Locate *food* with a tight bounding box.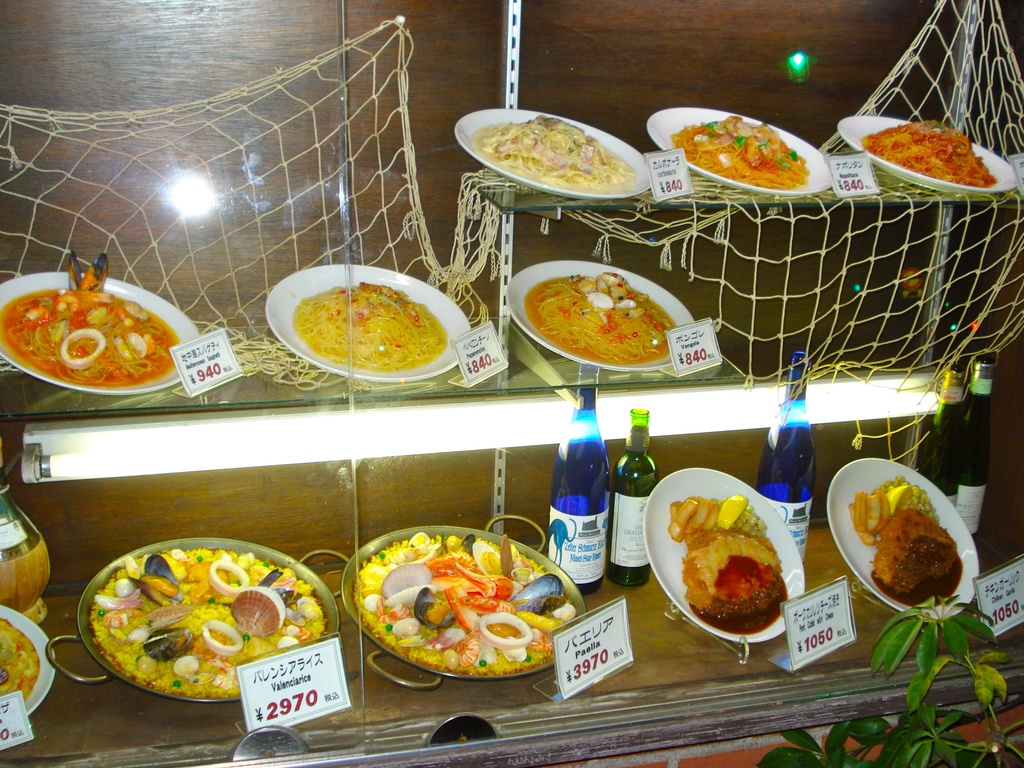
(x1=671, y1=498, x2=790, y2=630).
